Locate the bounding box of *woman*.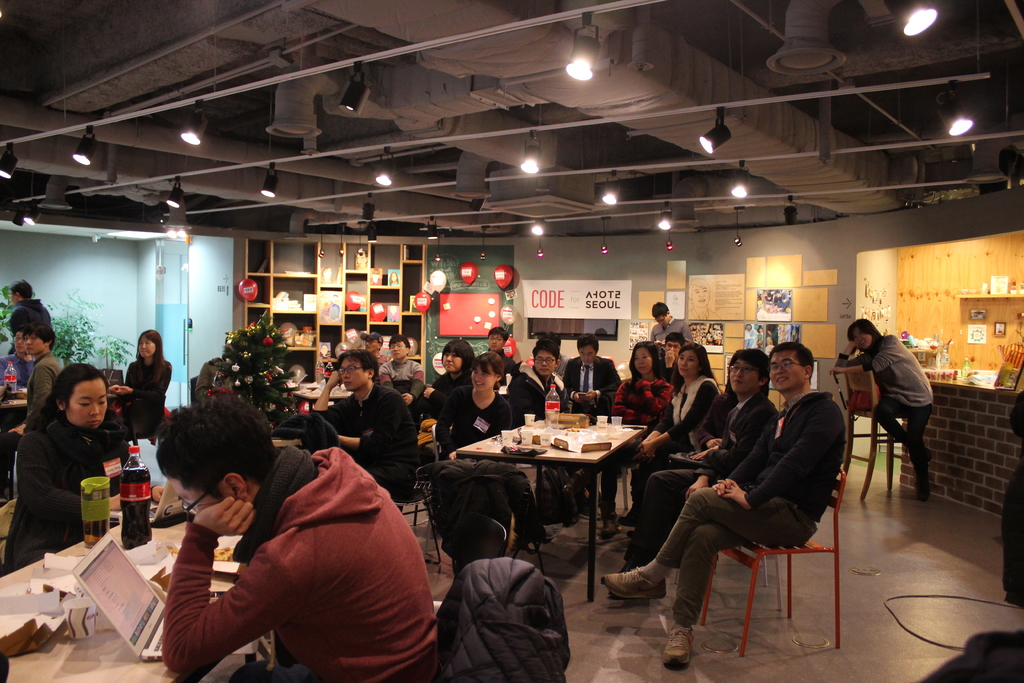
Bounding box: l=822, t=318, r=936, b=503.
